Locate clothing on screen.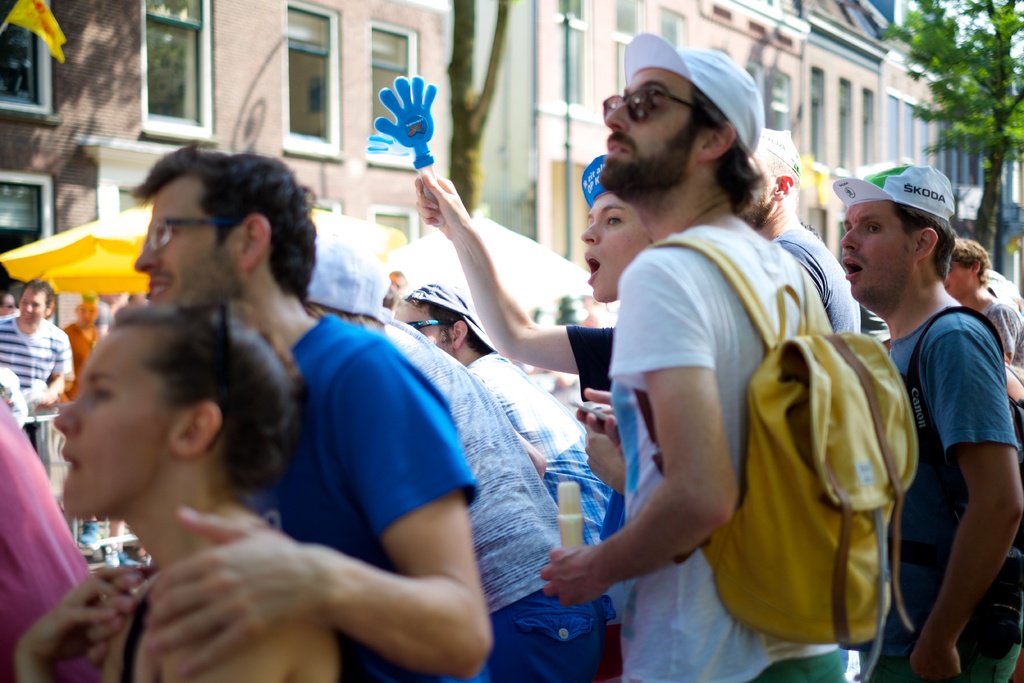
On screen at x1=973 y1=299 x2=1023 y2=396.
